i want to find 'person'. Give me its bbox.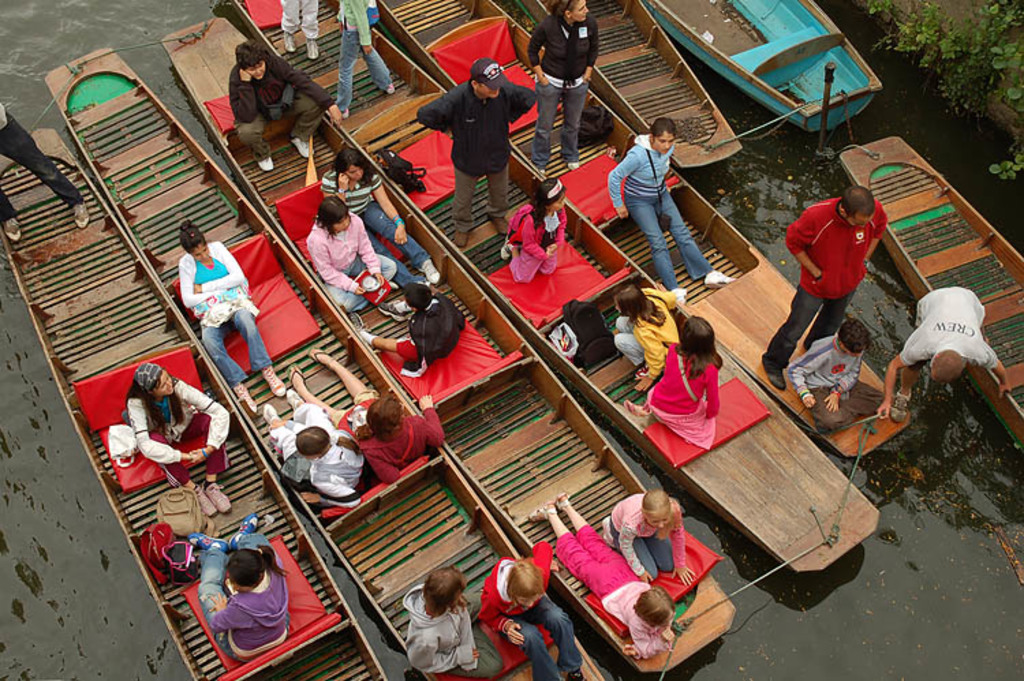
{"left": 404, "top": 566, "right": 478, "bottom": 671}.
